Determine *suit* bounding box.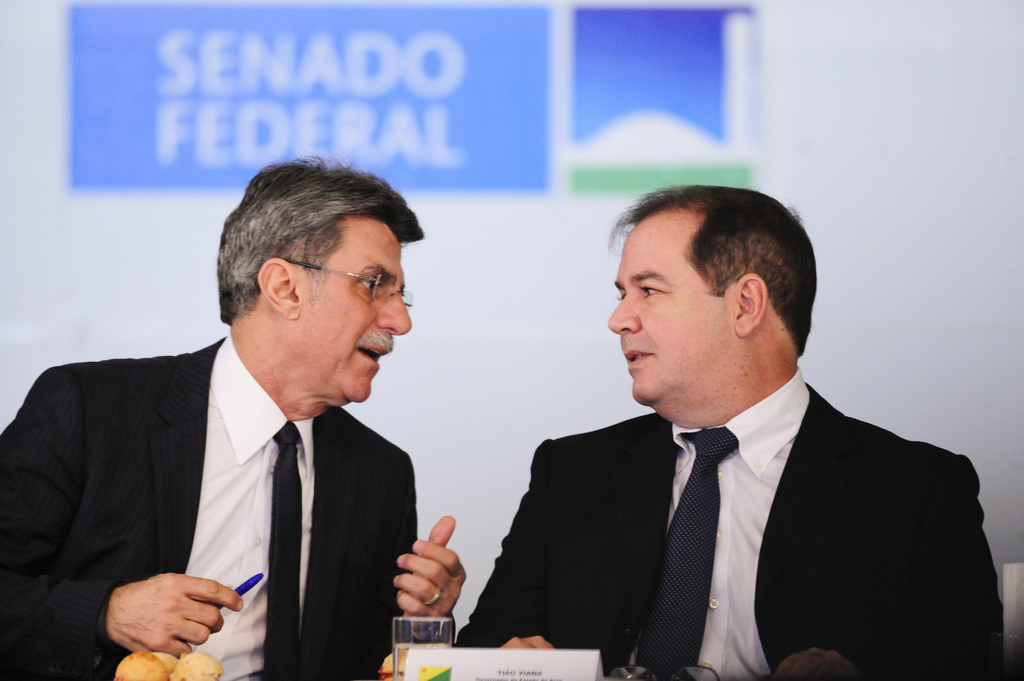
Determined: crop(0, 339, 433, 680).
